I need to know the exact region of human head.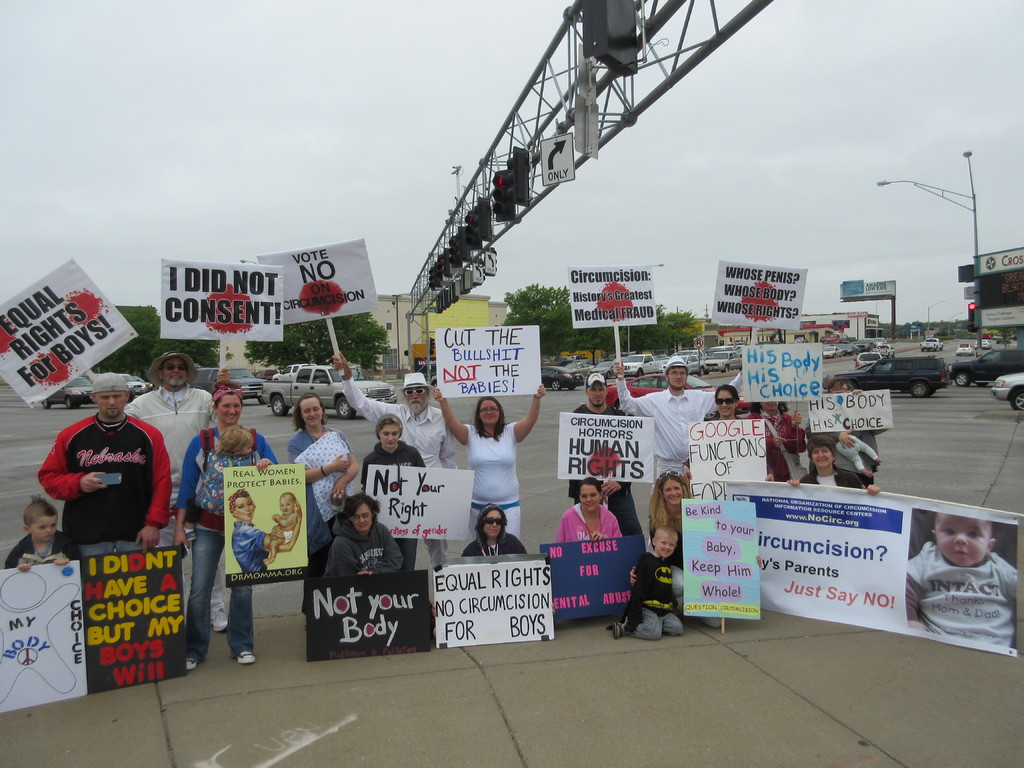
Region: 403,372,431,415.
